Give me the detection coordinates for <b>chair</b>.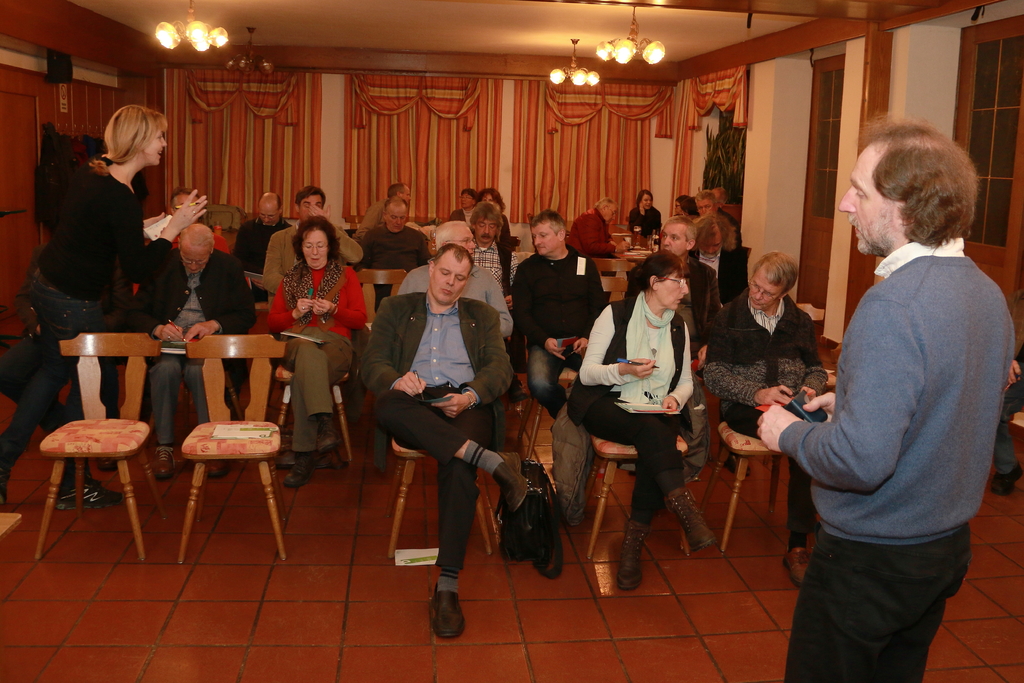
(573,436,691,564).
